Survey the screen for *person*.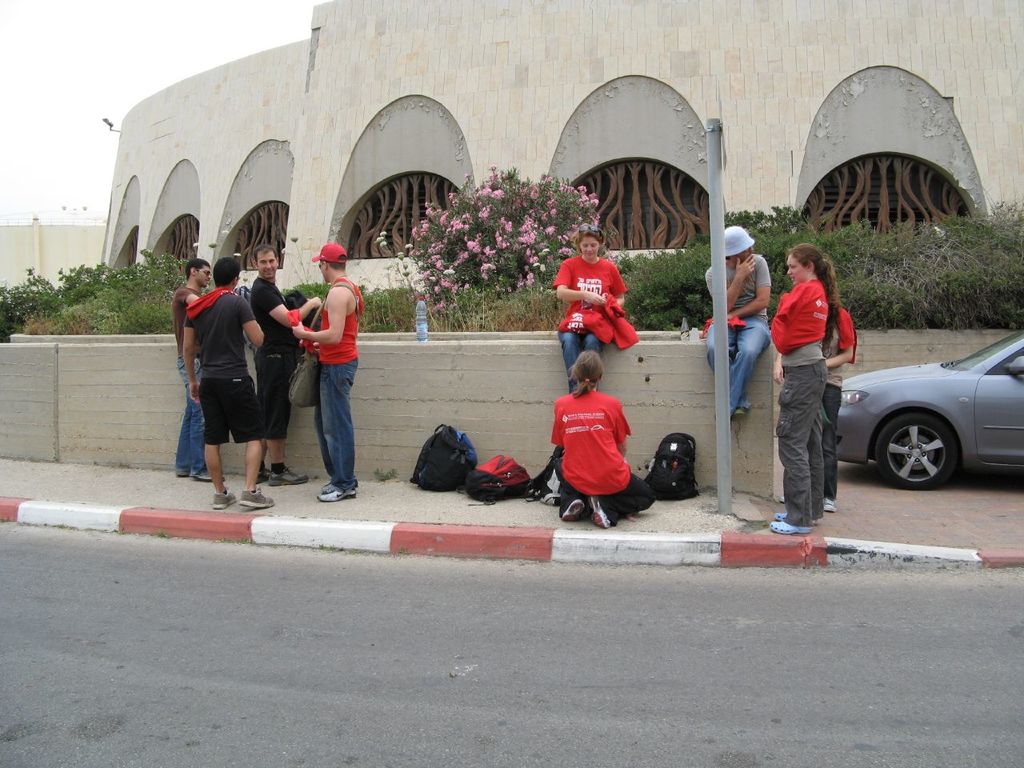
Survey found: l=552, t=359, r=656, b=529.
